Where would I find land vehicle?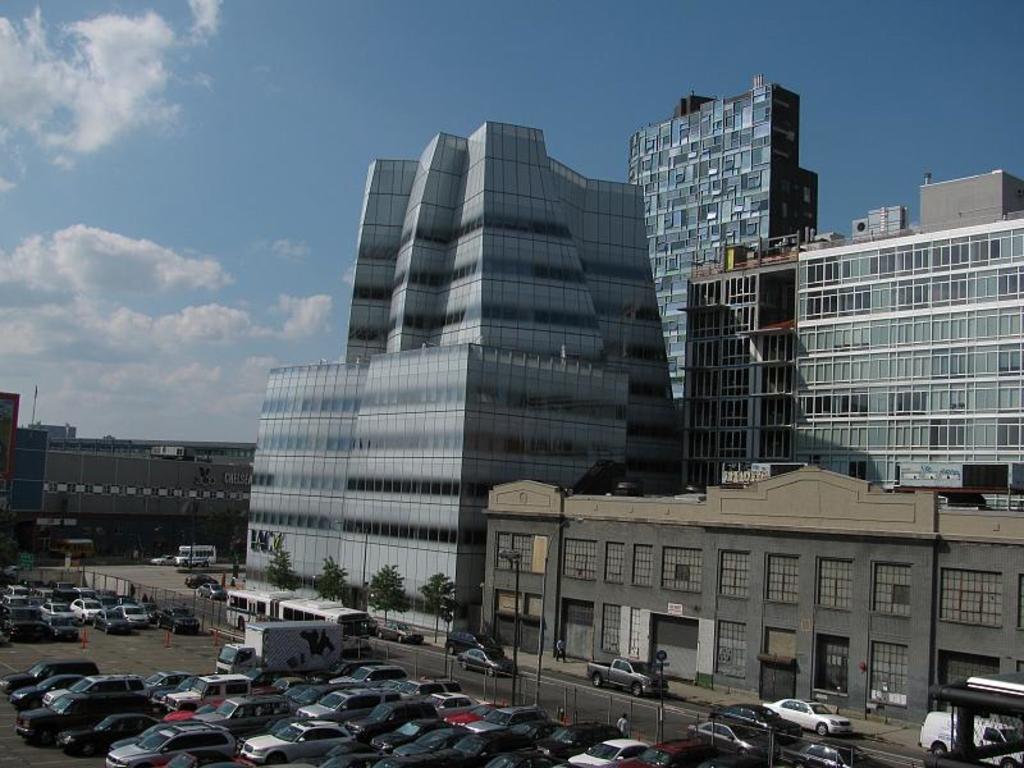
At detection(468, 731, 540, 751).
